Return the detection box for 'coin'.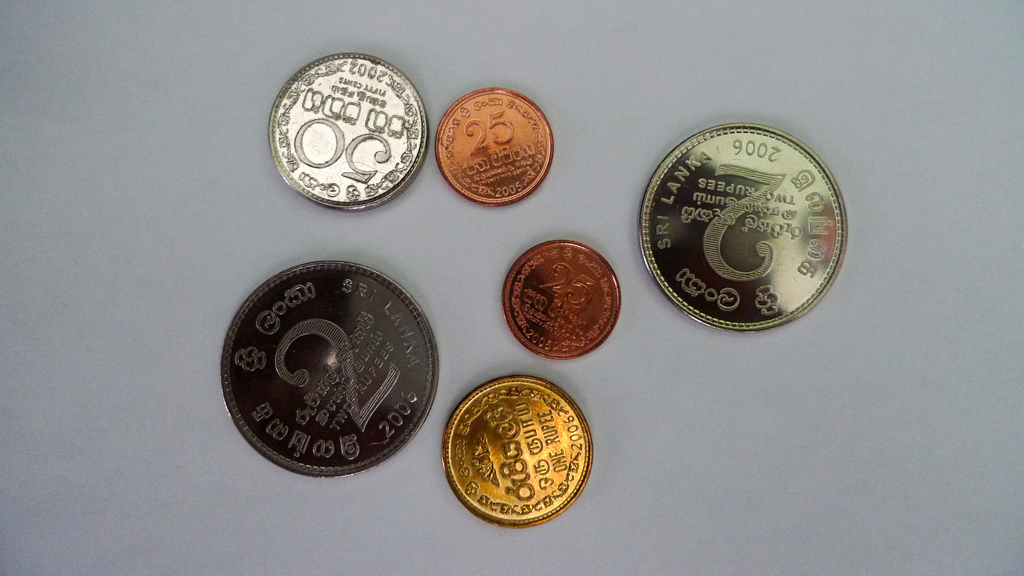
l=442, t=374, r=598, b=534.
